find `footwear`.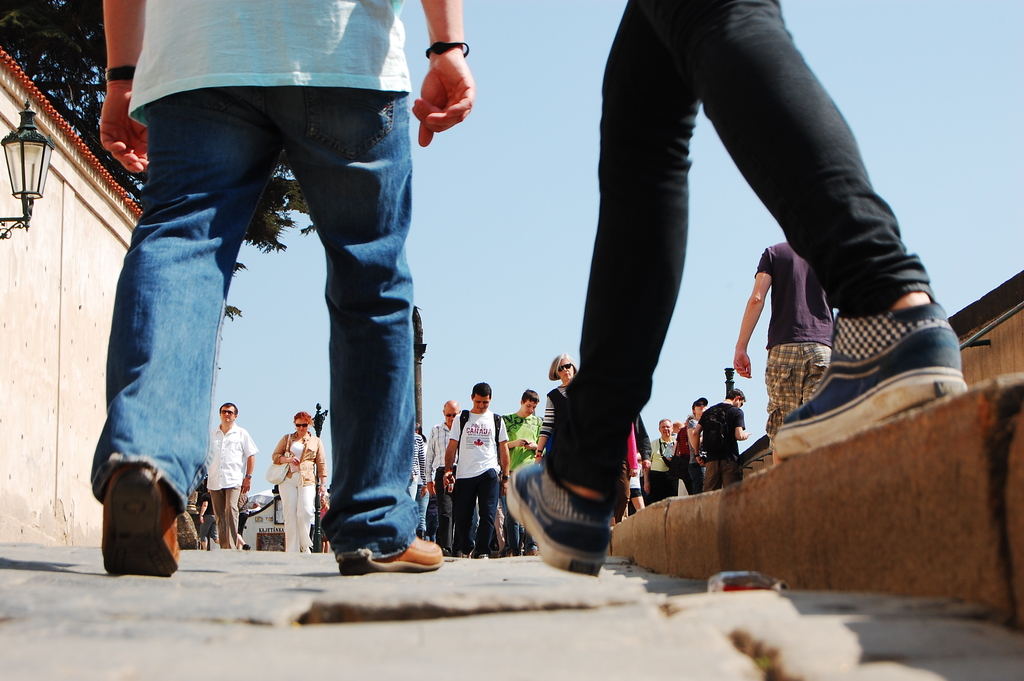
rect(99, 461, 180, 577).
